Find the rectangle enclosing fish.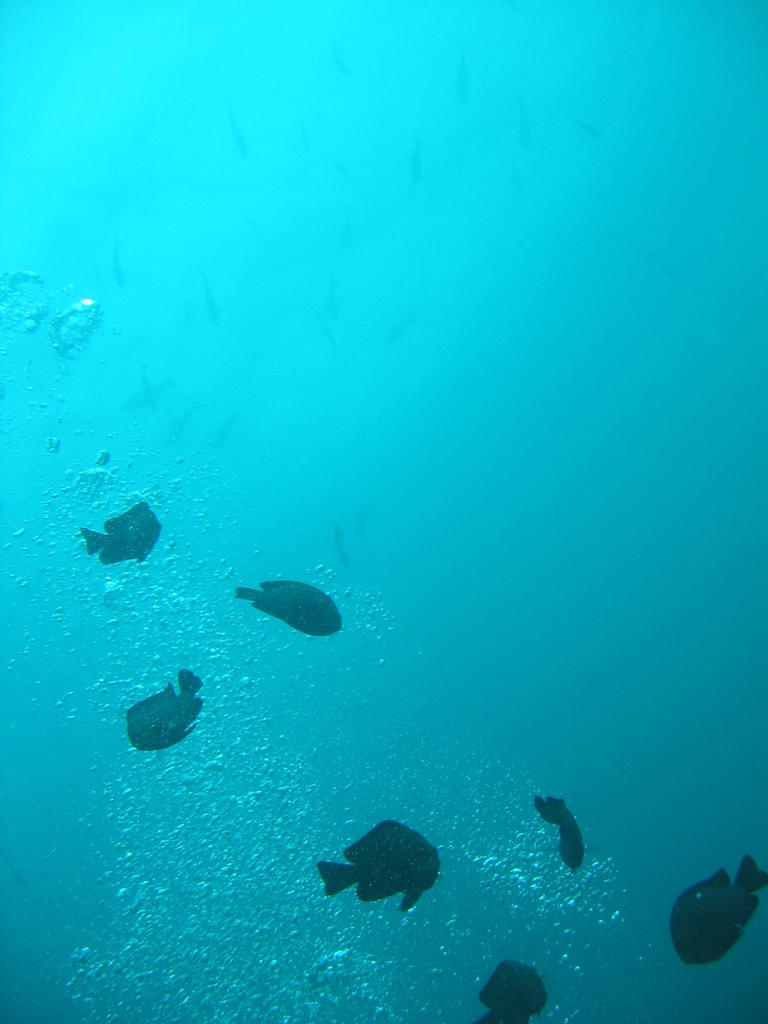
(660, 860, 767, 972).
